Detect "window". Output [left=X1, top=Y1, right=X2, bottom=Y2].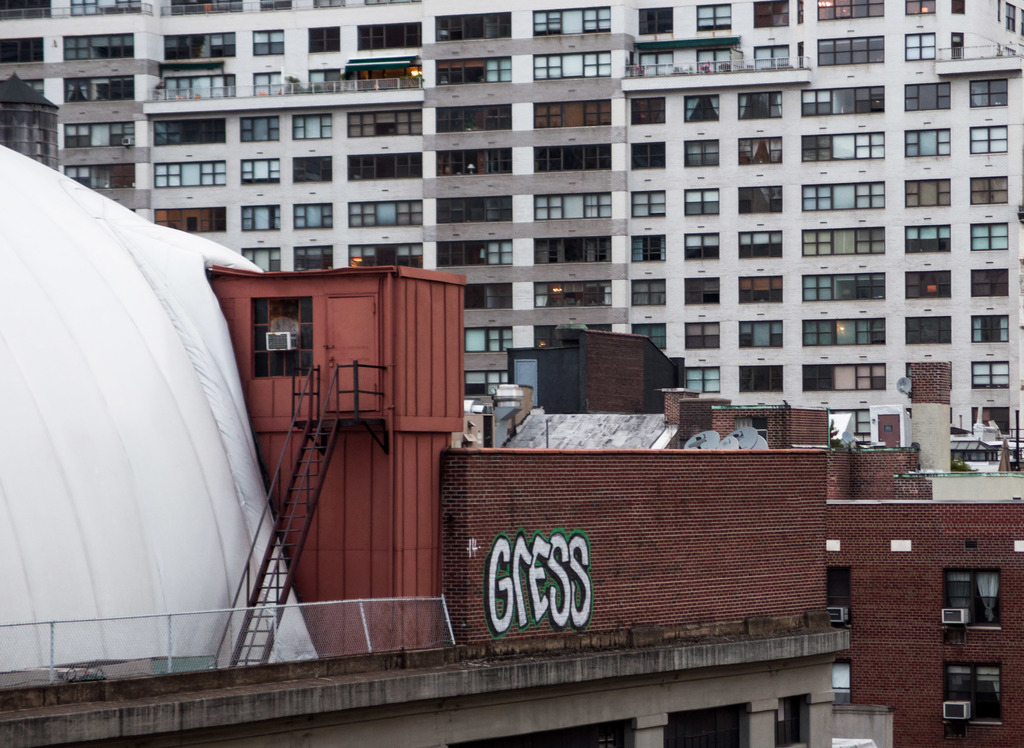
[left=795, top=320, right=902, bottom=354].
